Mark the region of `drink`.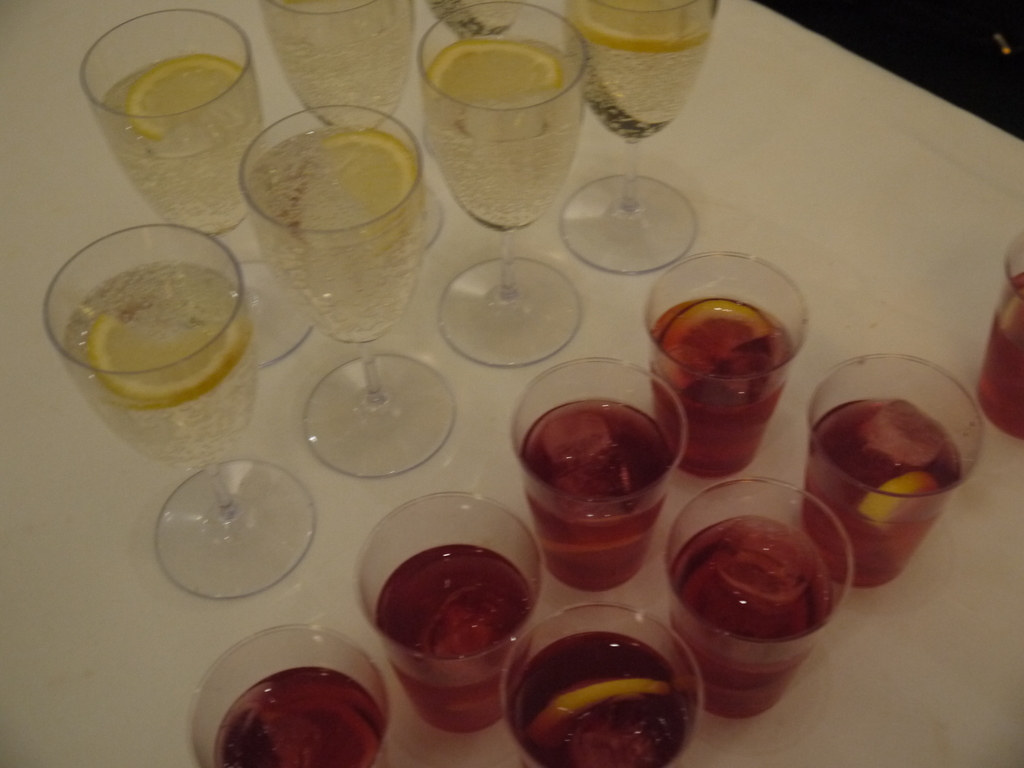
Region: bbox(977, 271, 1023, 437).
